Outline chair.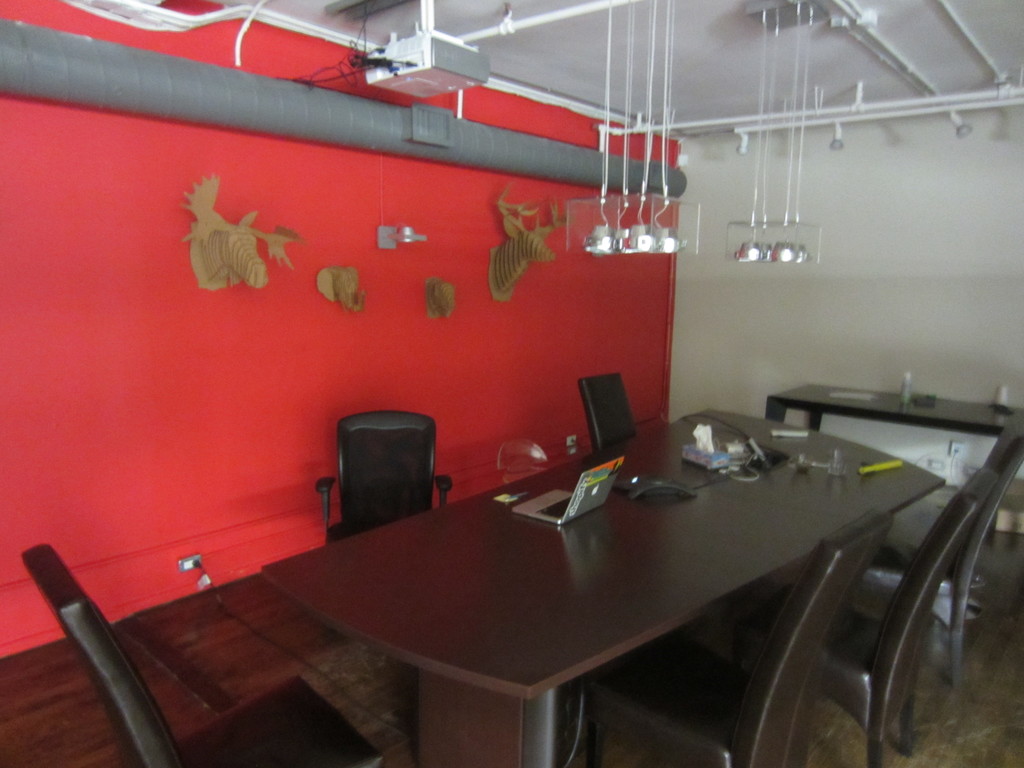
Outline: select_region(561, 410, 906, 762).
